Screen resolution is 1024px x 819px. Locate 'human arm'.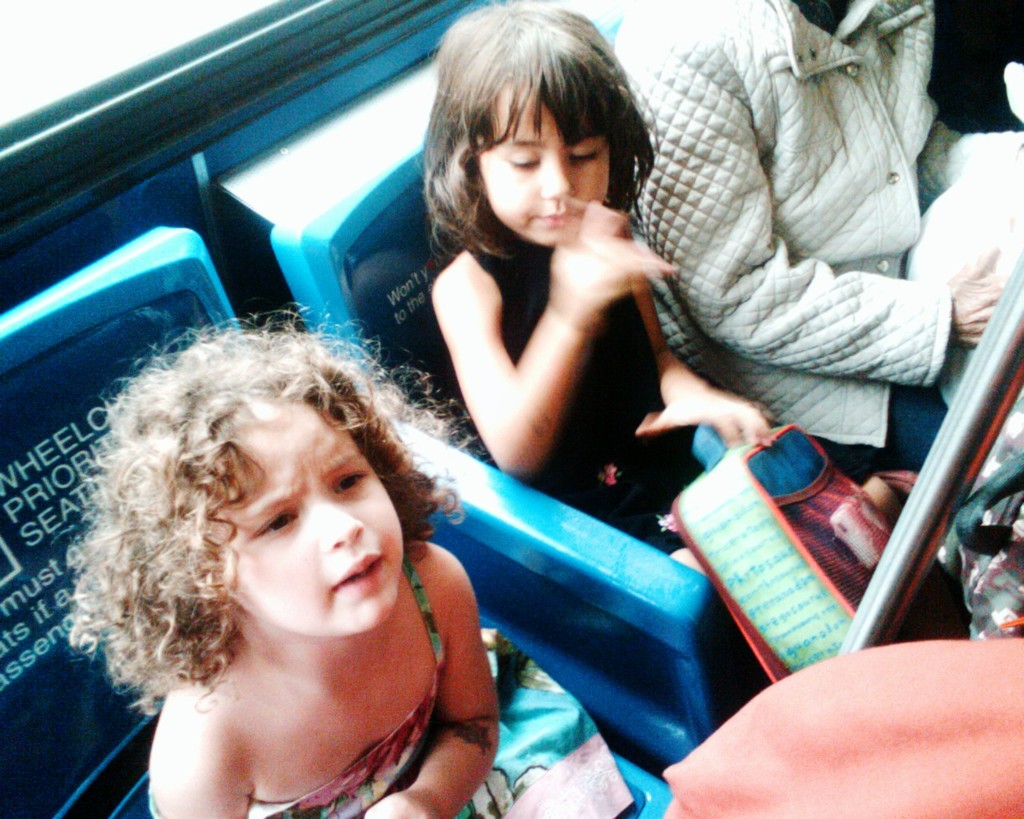
{"left": 361, "top": 537, "right": 502, "bottom": 818}.
